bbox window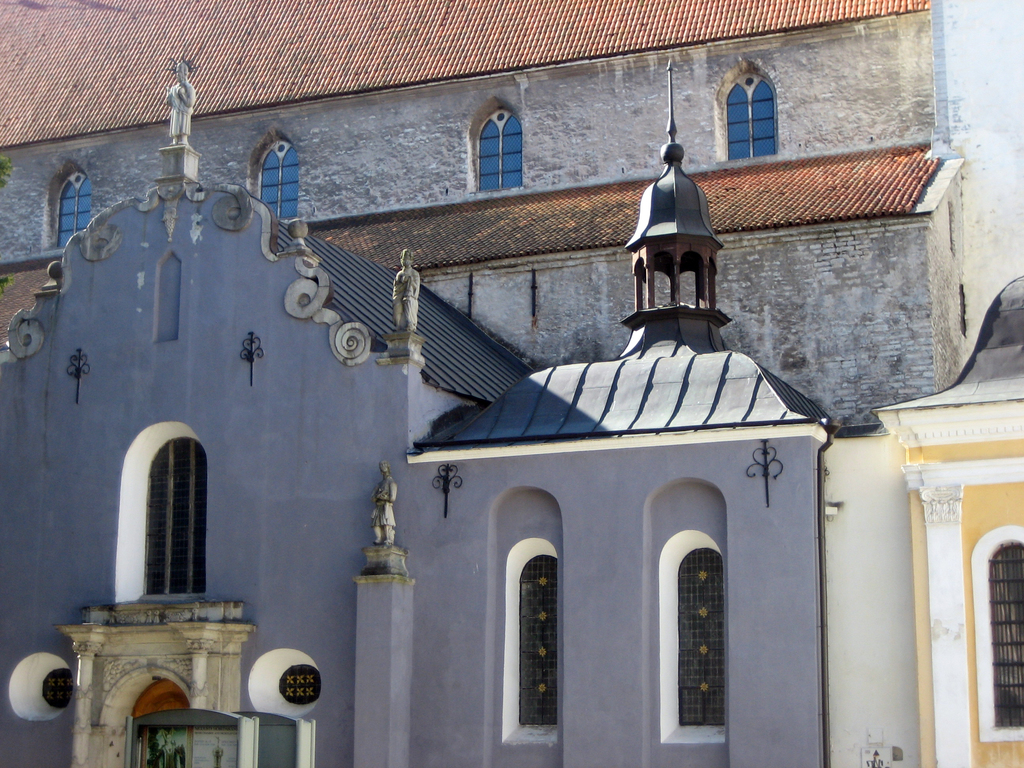
bbox(247, 122, 305, 217)
